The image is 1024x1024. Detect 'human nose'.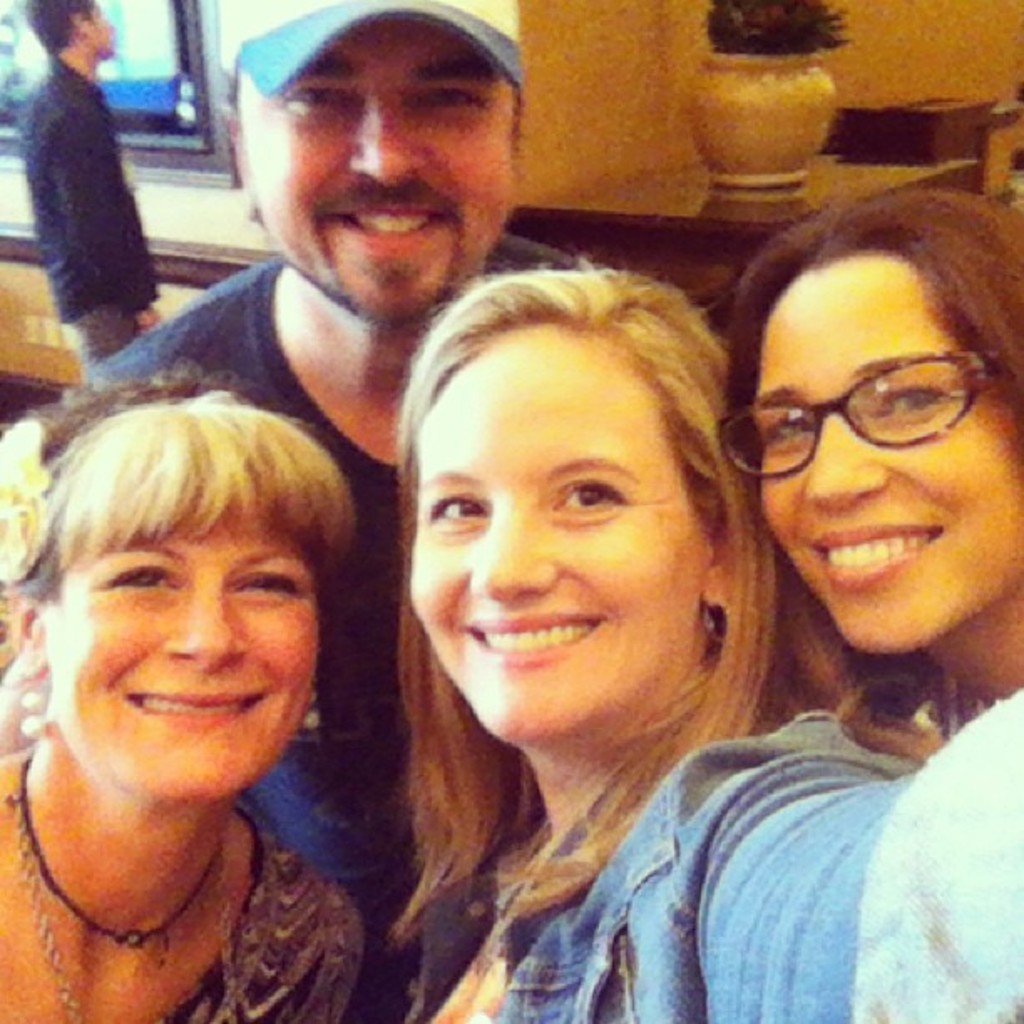
Detection: {"left": 798, "top": 408, "right": 883, "bottom": 517}.
